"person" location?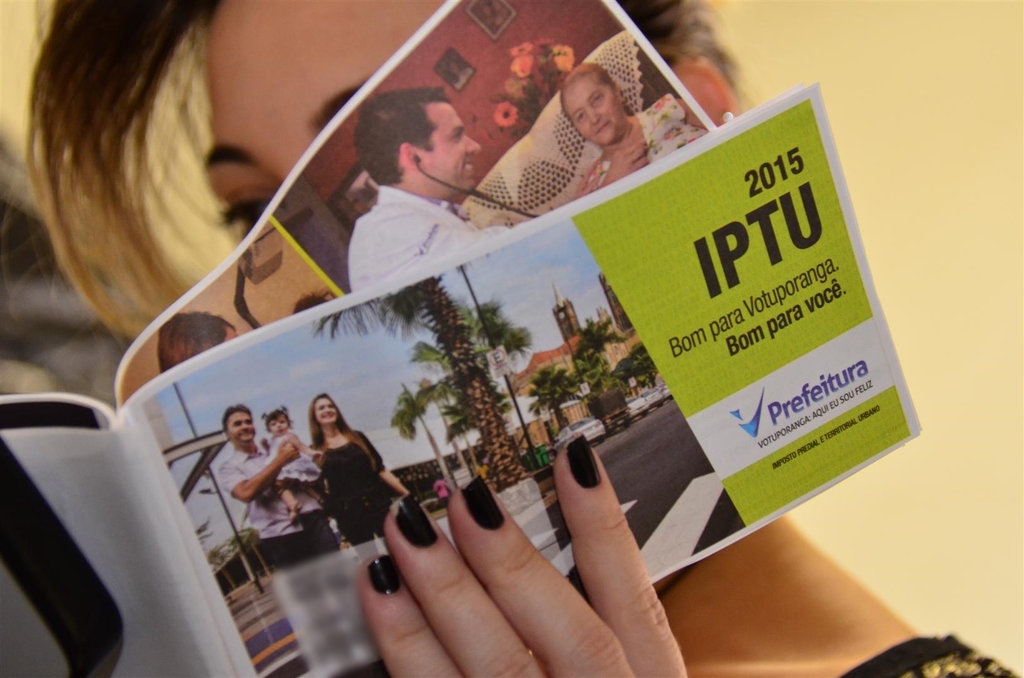
x1=305, y1=394, x2=409, y2=544
